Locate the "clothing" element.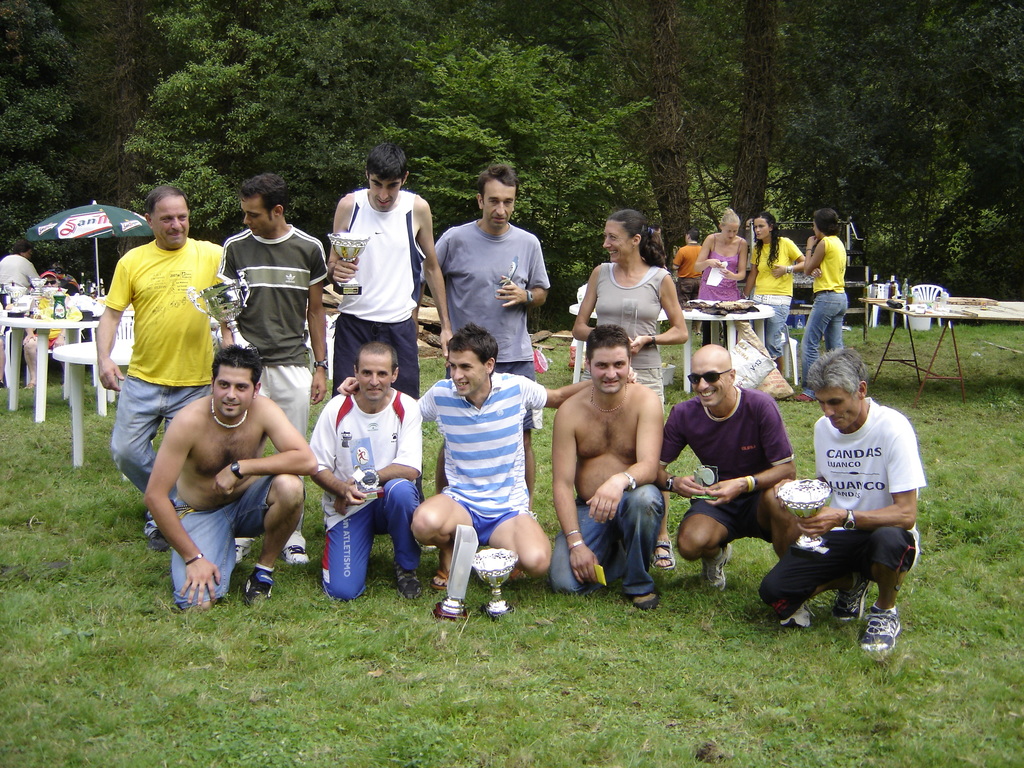
Element bbox: x1=593, y1=260, x2=669, y2=409.
